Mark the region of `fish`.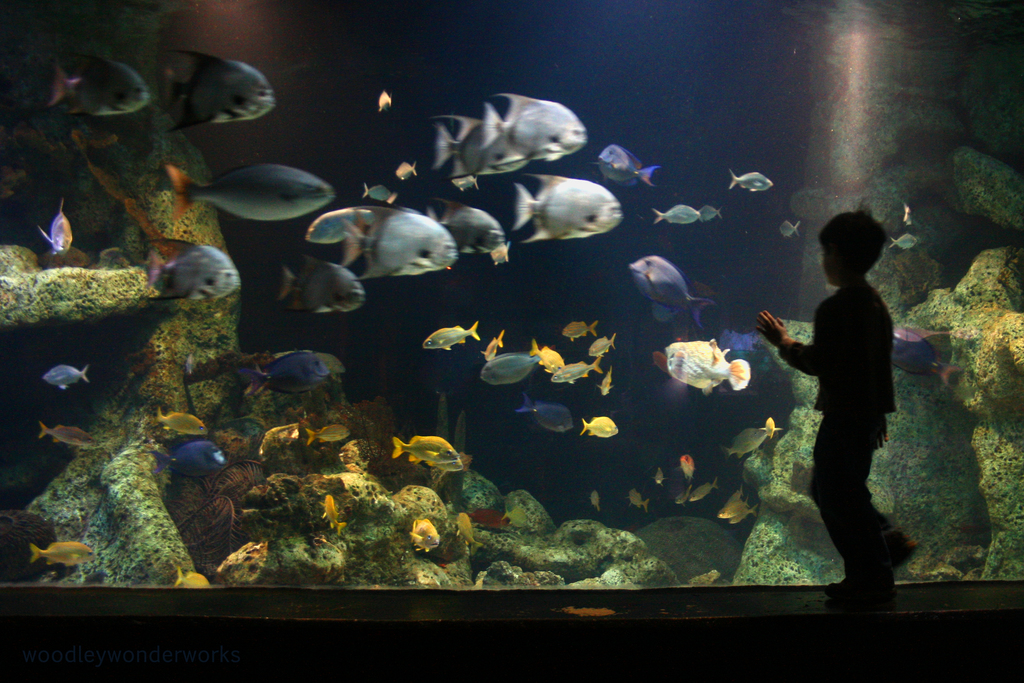
Region: rect(721, 425, 772, 458).
